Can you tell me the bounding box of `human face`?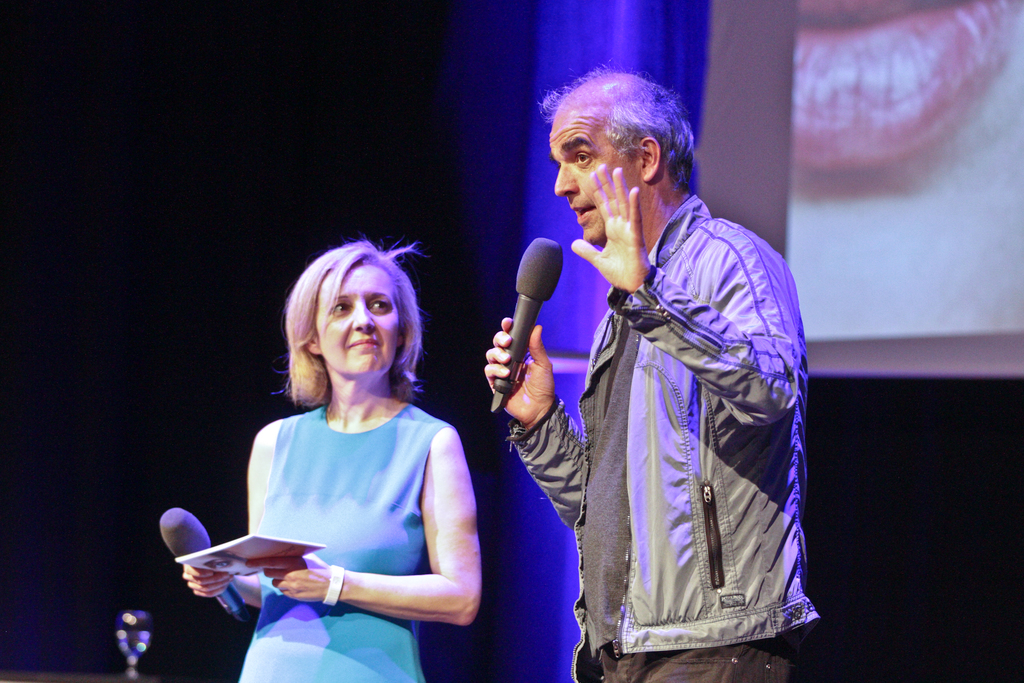
left=317, top=262, right=409, bottom=374.
